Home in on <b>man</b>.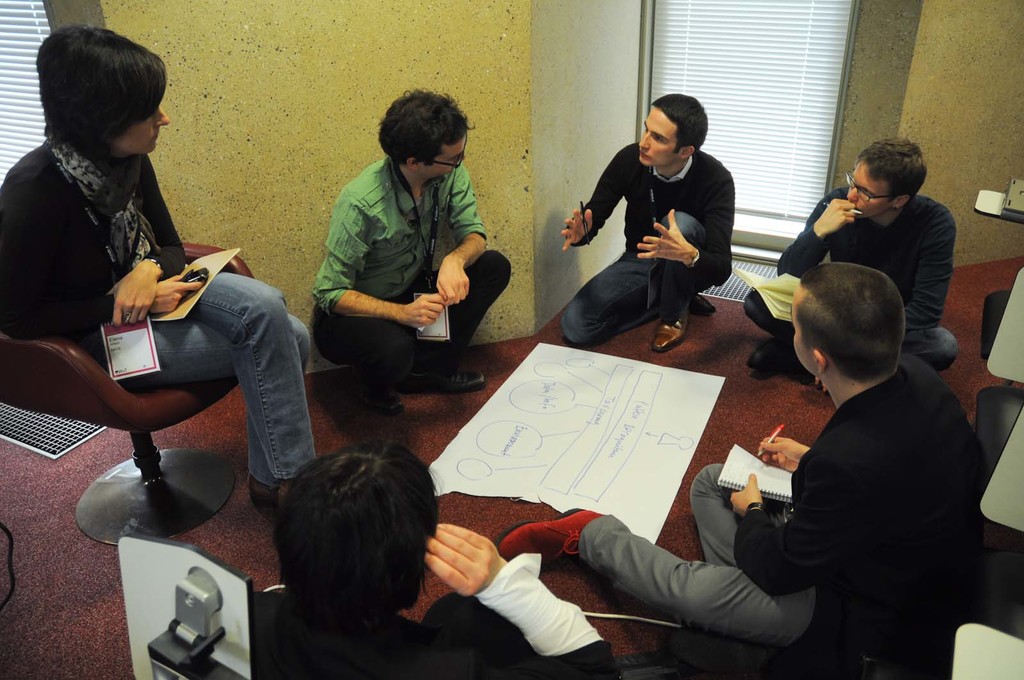
Homed in at box(552, 76, 738, 365).
